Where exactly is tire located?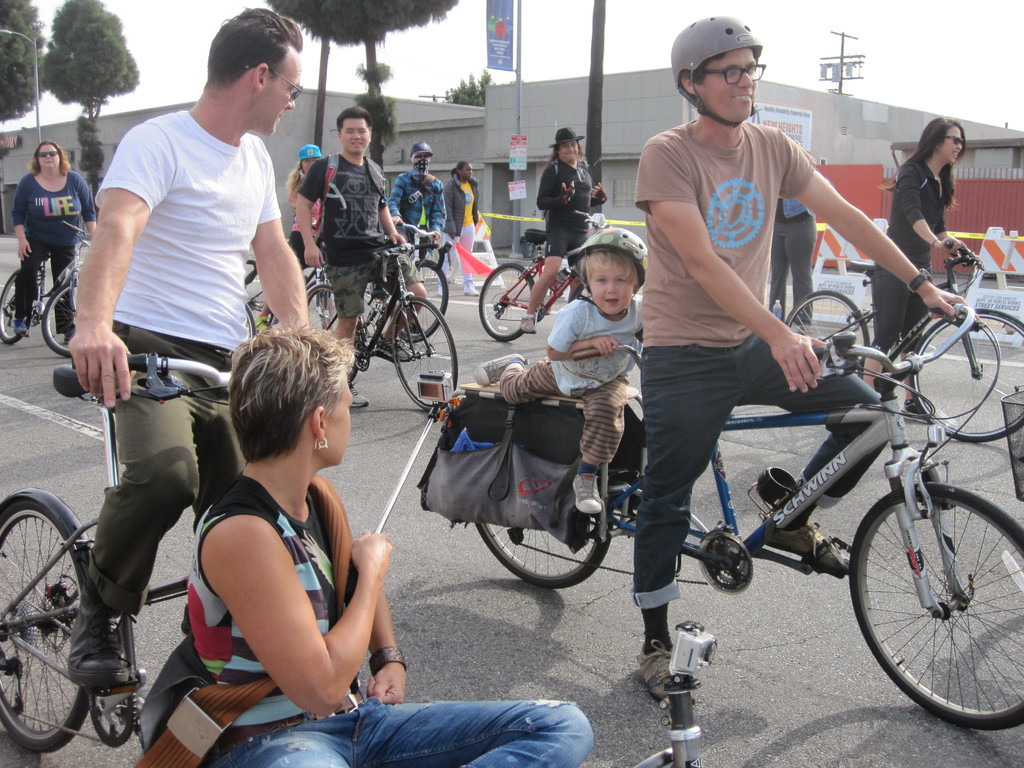
Its bounding box is box=[0, 267, 31, 344].
